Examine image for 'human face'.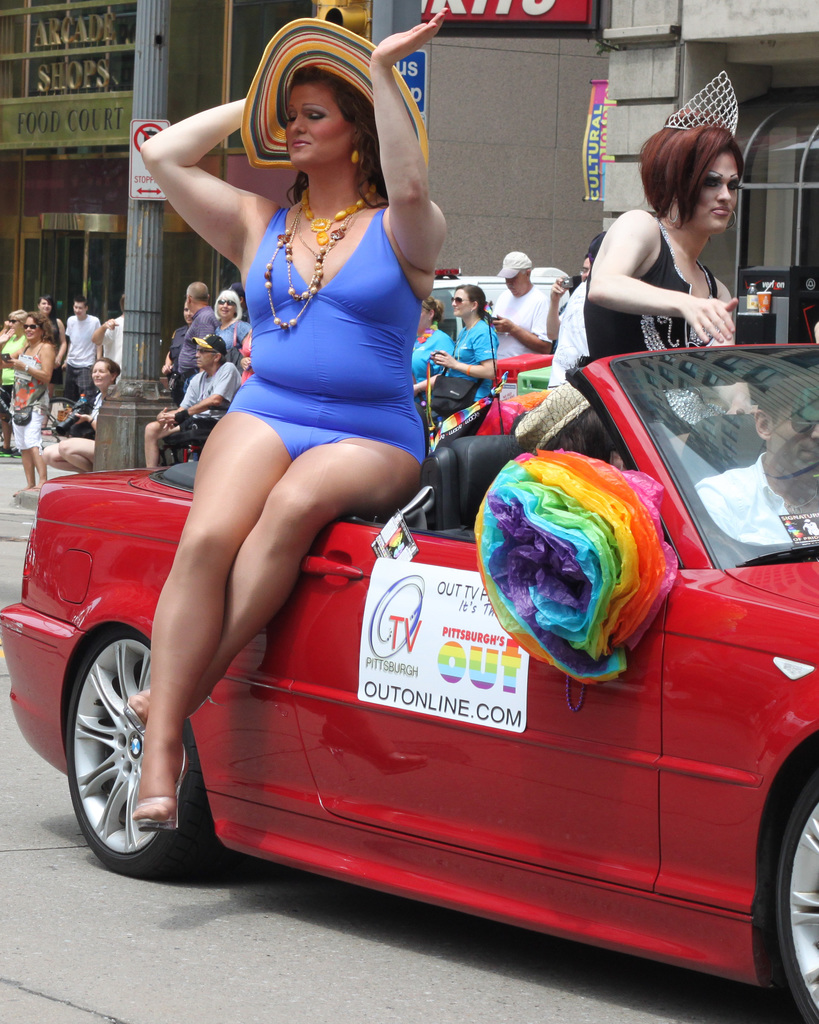
Examination result: [285,83,353,162].
